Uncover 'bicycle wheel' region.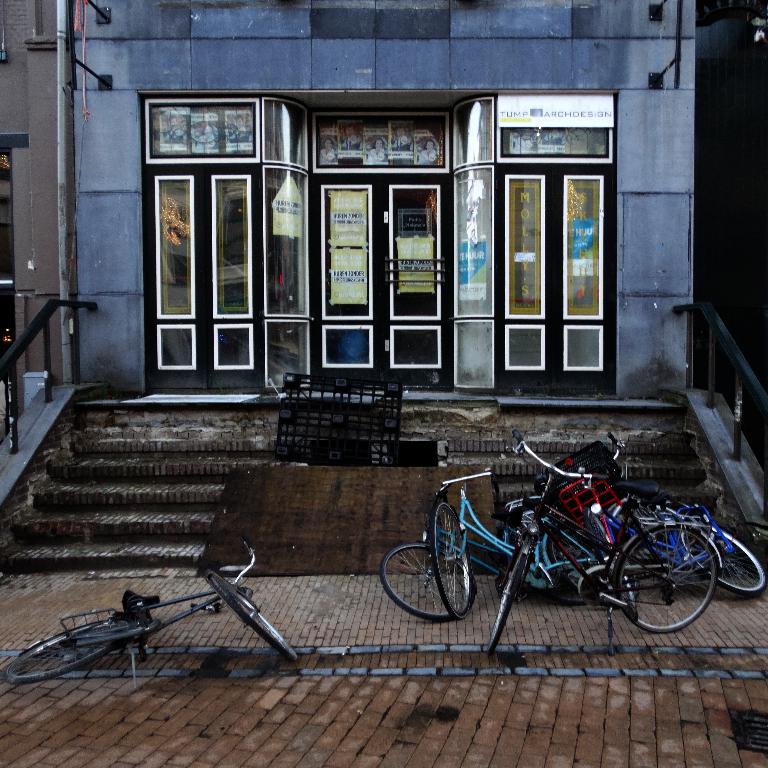
Uncovered: crop(379, 544, 473, 625).
